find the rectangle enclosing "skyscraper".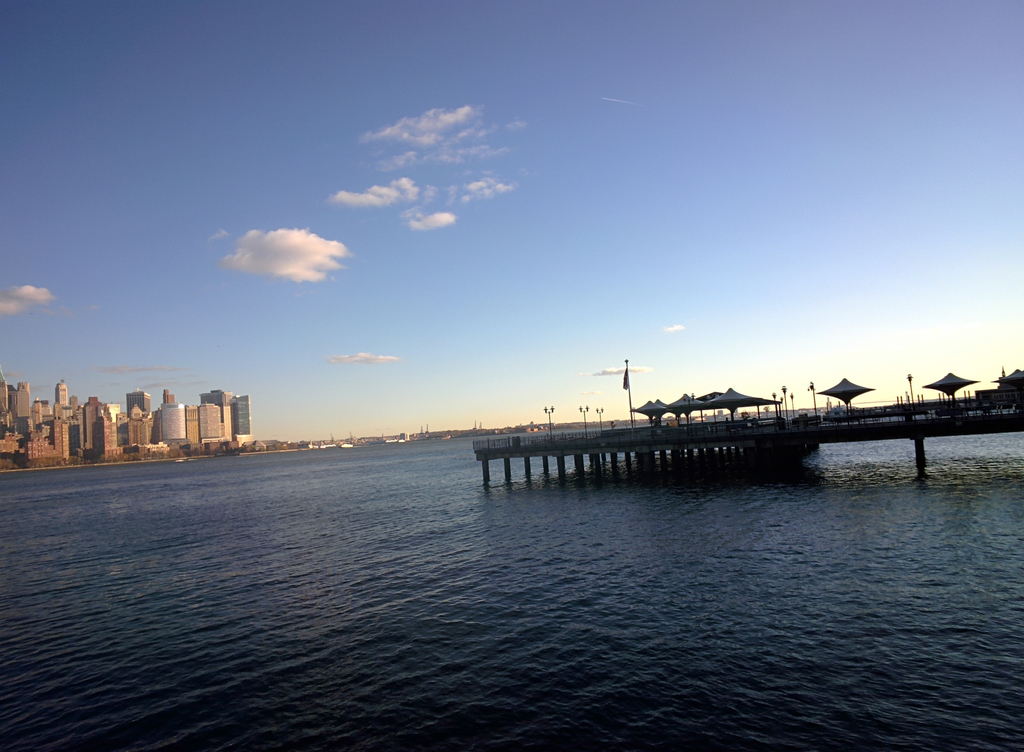
<box>162,388,178,407</box>.
